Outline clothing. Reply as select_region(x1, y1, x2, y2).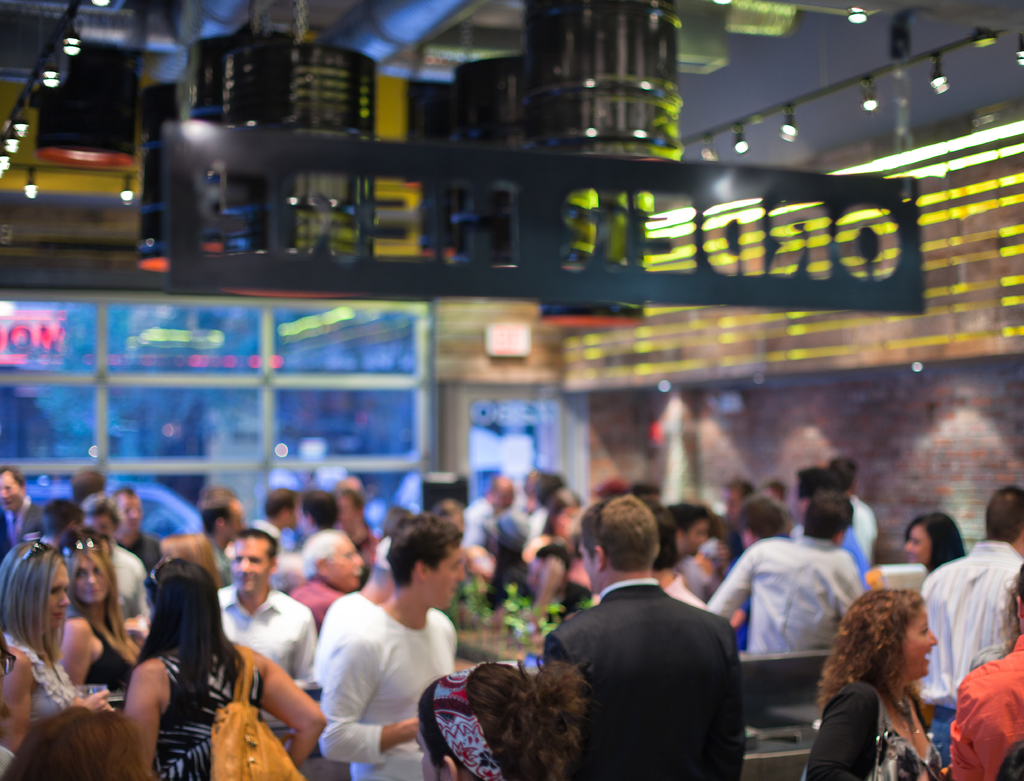
select_region(525, 510, 544, 554).
